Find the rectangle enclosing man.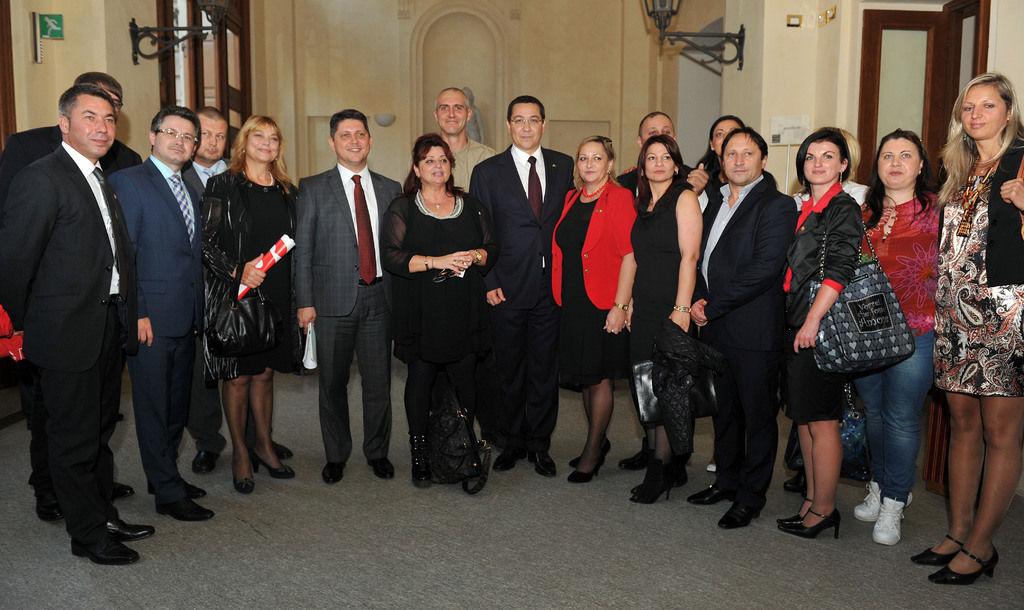
<bbox>185, 105, 243, 478</bbox>.
